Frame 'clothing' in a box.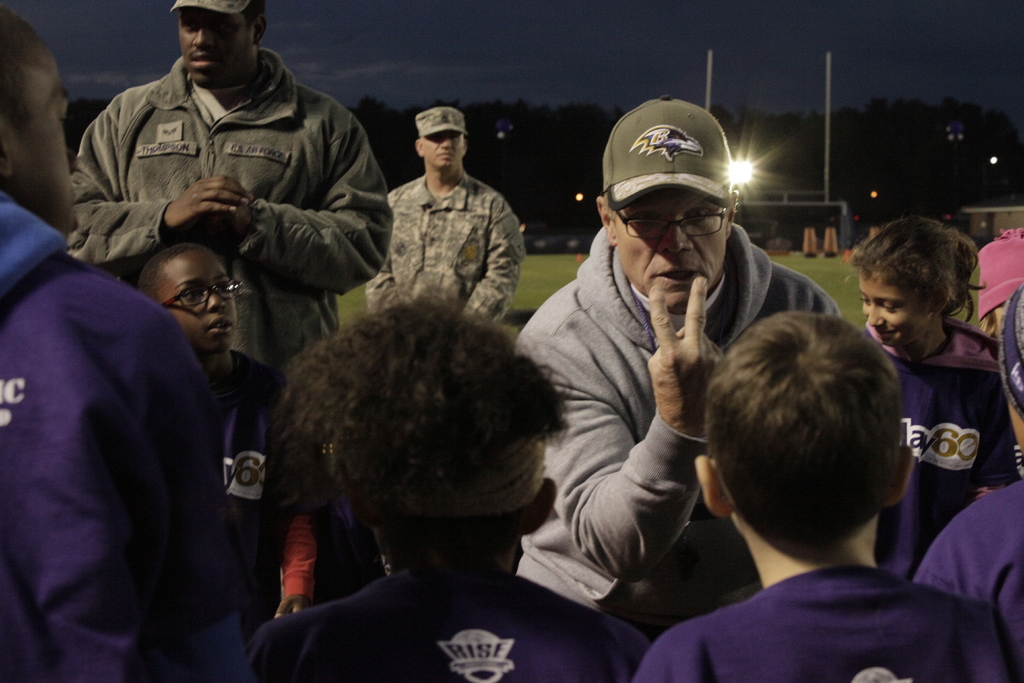
<region>195, 353, 298, 646</region>.
